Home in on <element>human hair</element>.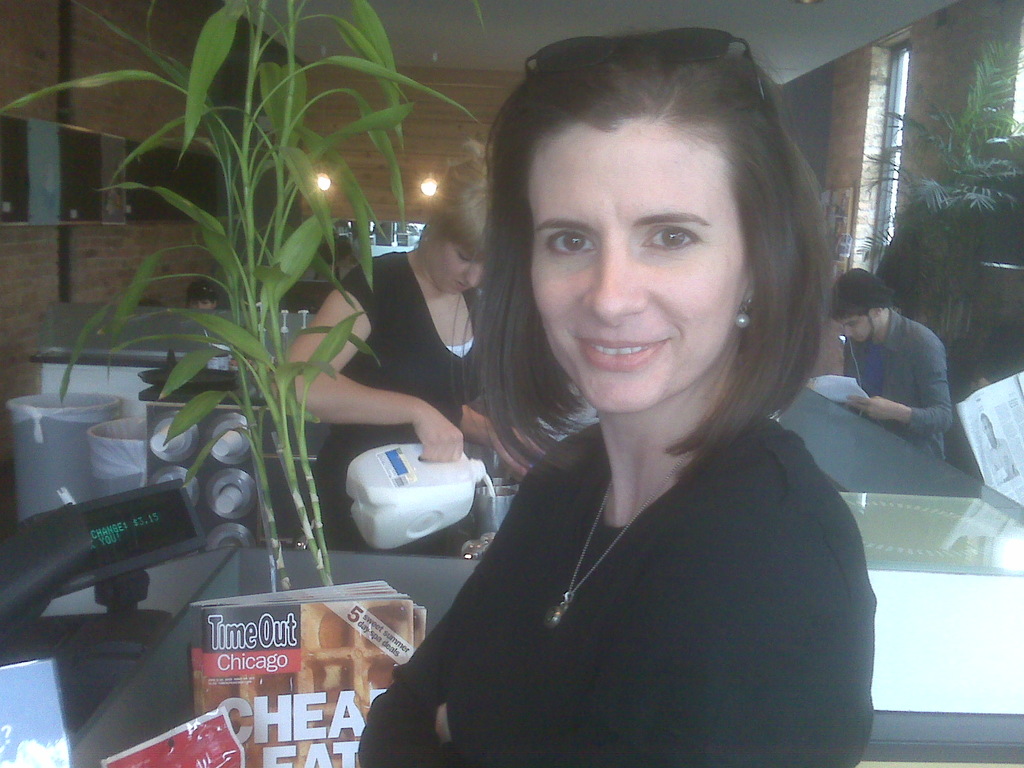
Homed in at 188, 278, 217, 307.
